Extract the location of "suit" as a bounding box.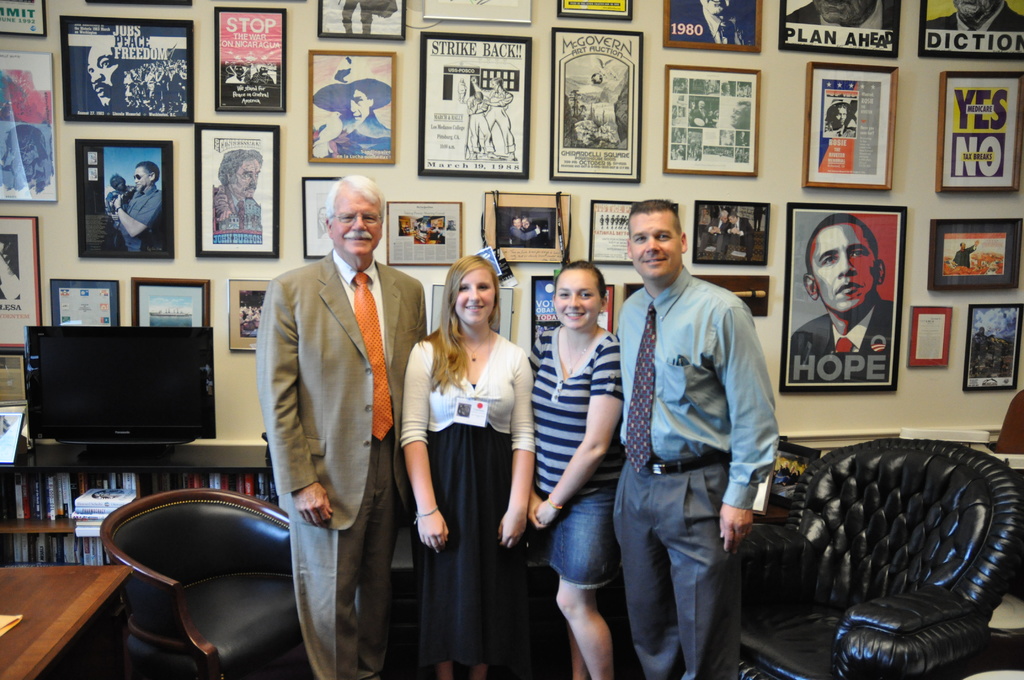
locate(791, 295, 893, 380).
